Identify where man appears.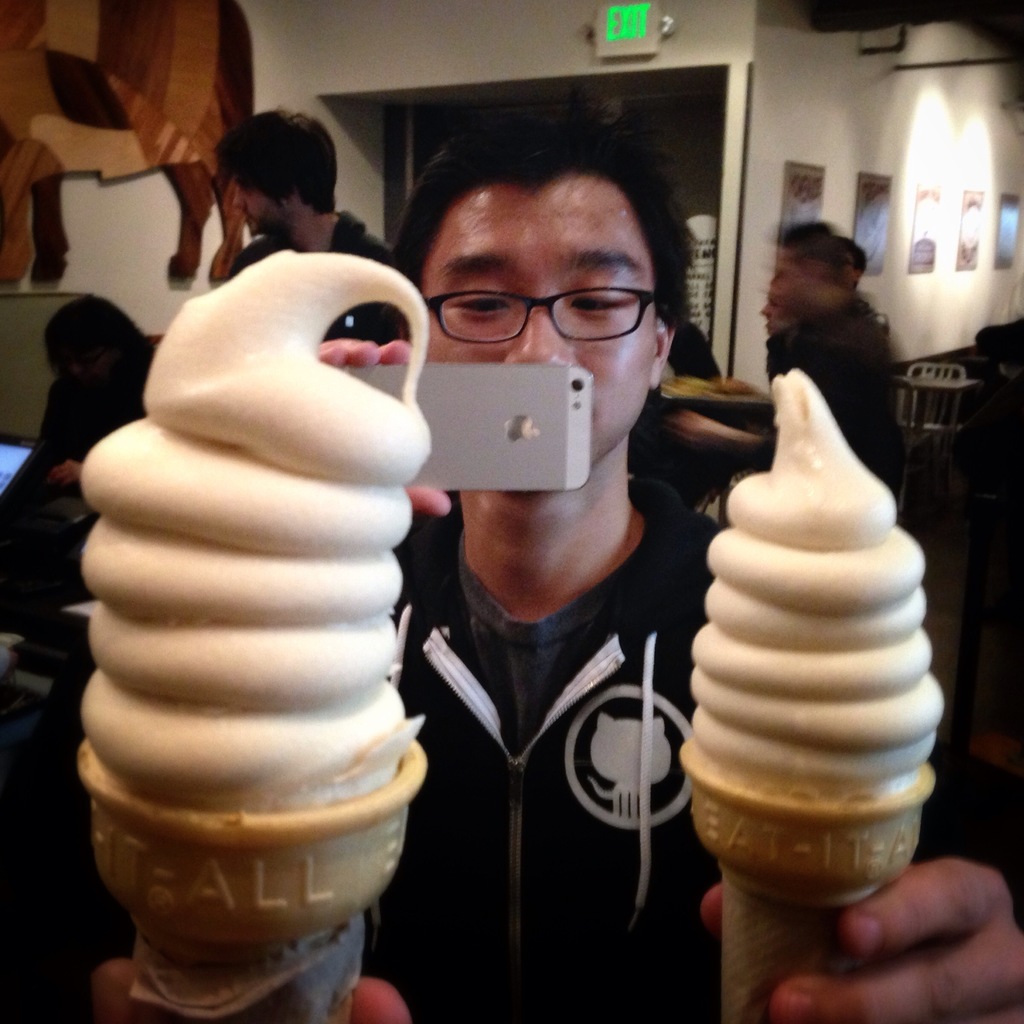
Appears at <region>201, 109, 423, 346</region>.
